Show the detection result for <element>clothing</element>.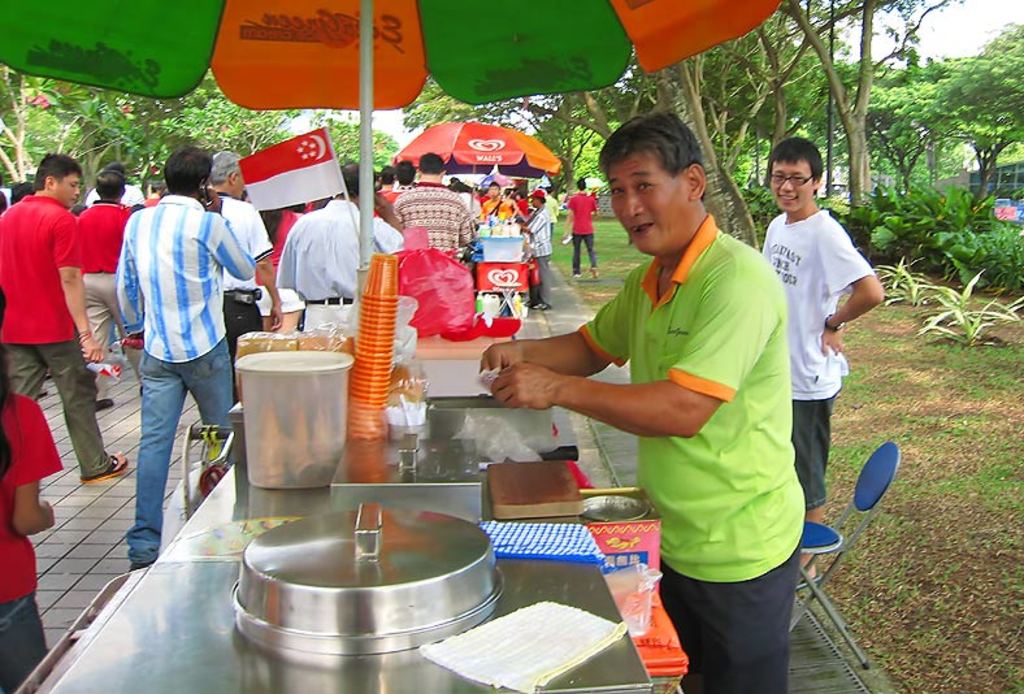
l=104, t=120, r=244, b=548.
